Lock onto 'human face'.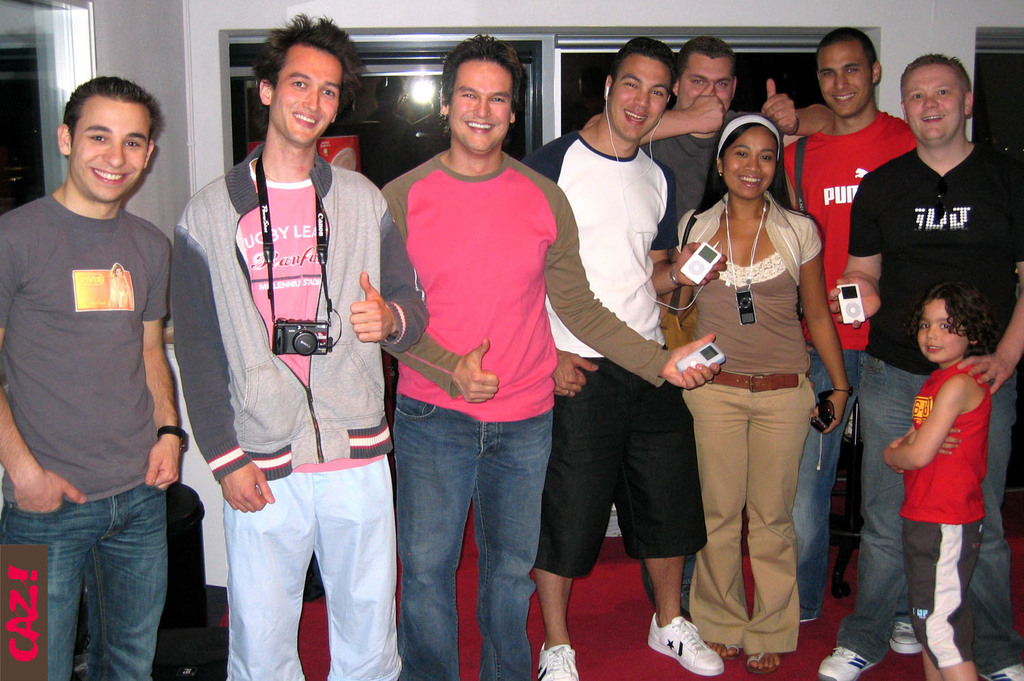
Locked: region(681, 48, 734, 117).
